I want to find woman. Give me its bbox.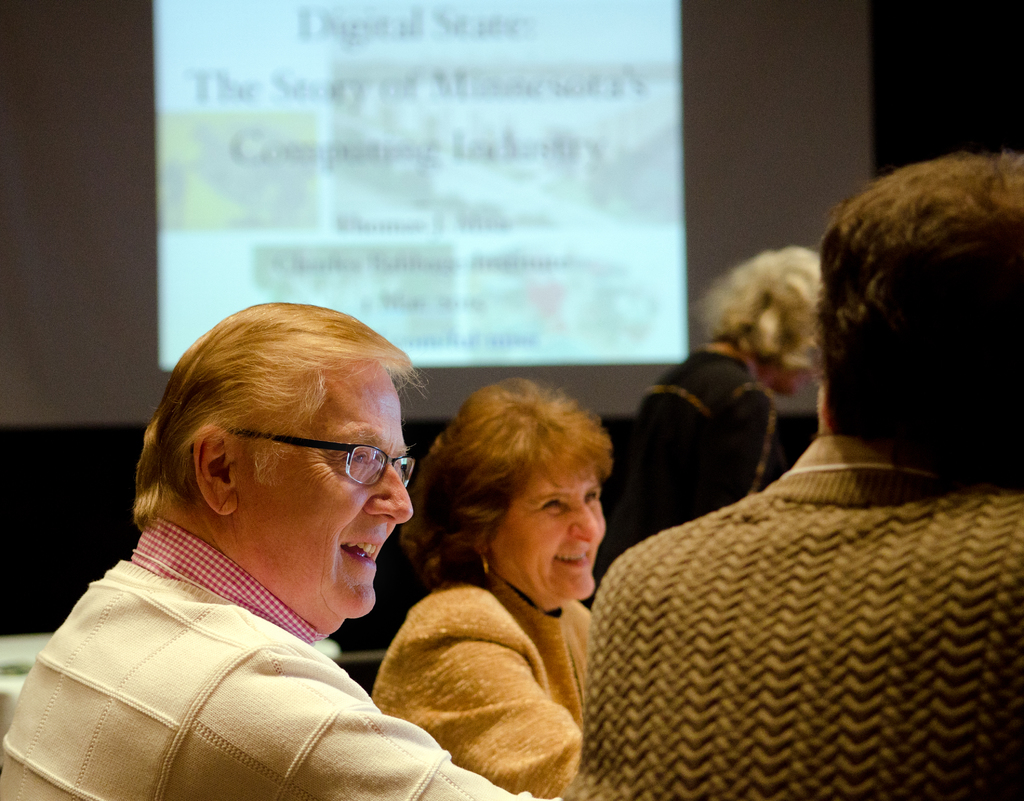
crop(580, 247, 819, 567).
